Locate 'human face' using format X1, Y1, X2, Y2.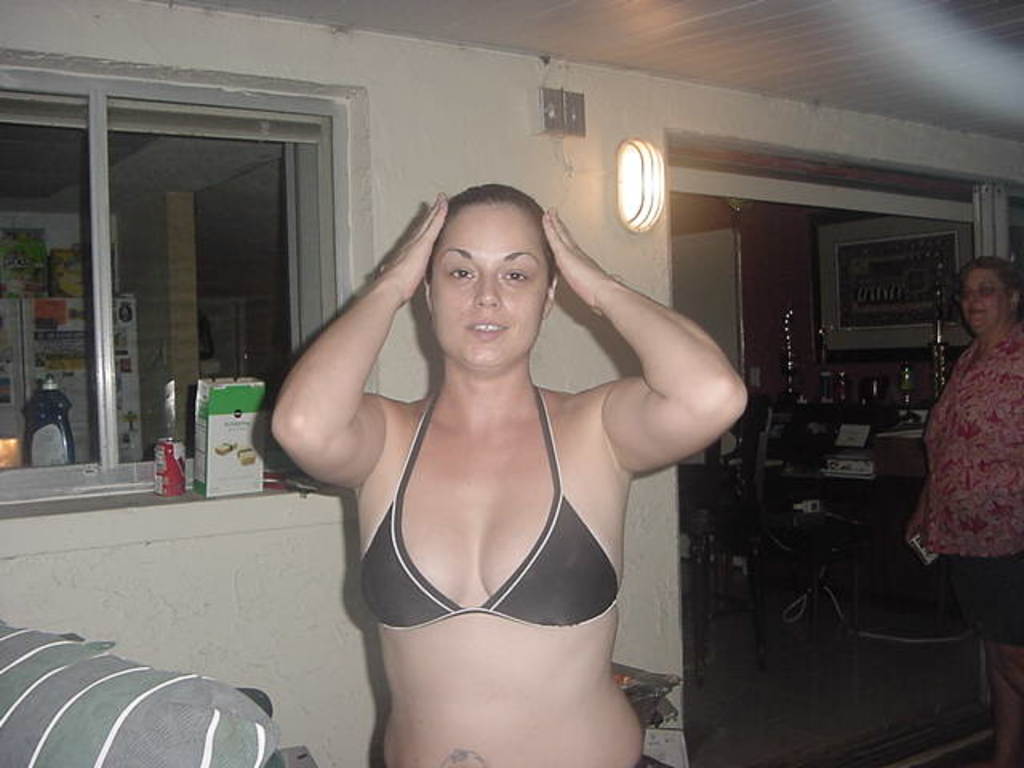
430, 202, 554, 371.
